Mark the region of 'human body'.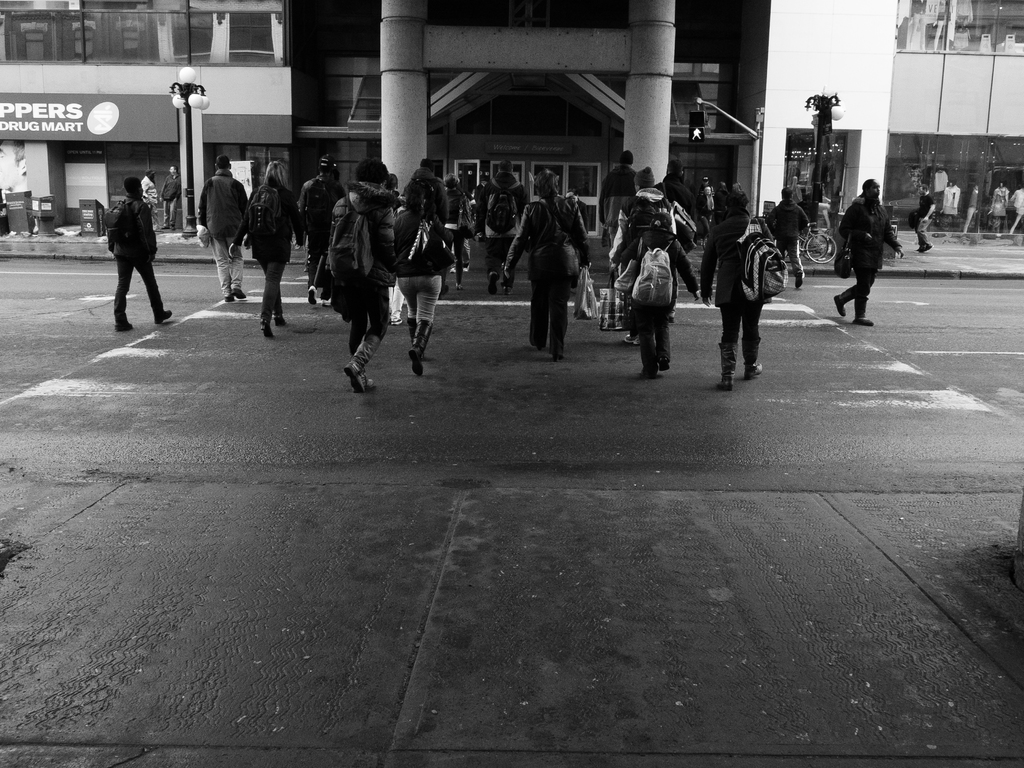
Region: <box>229,160,307,328</box>.
